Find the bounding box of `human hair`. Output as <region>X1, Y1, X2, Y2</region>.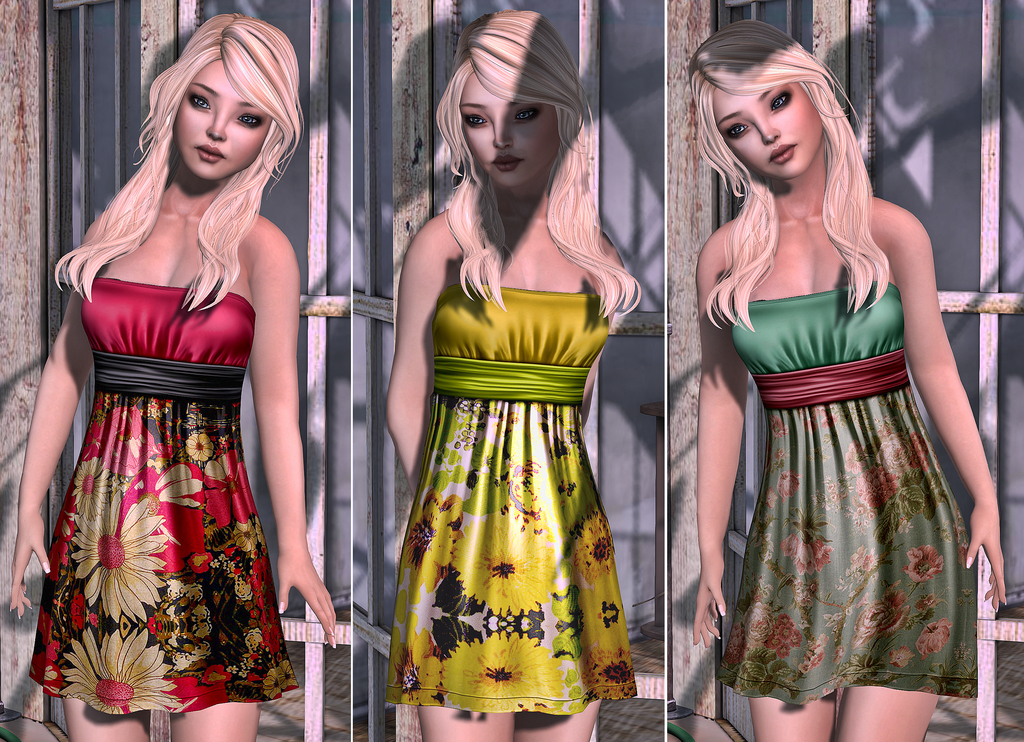
<region>52, 13, 305, 311</region>.
